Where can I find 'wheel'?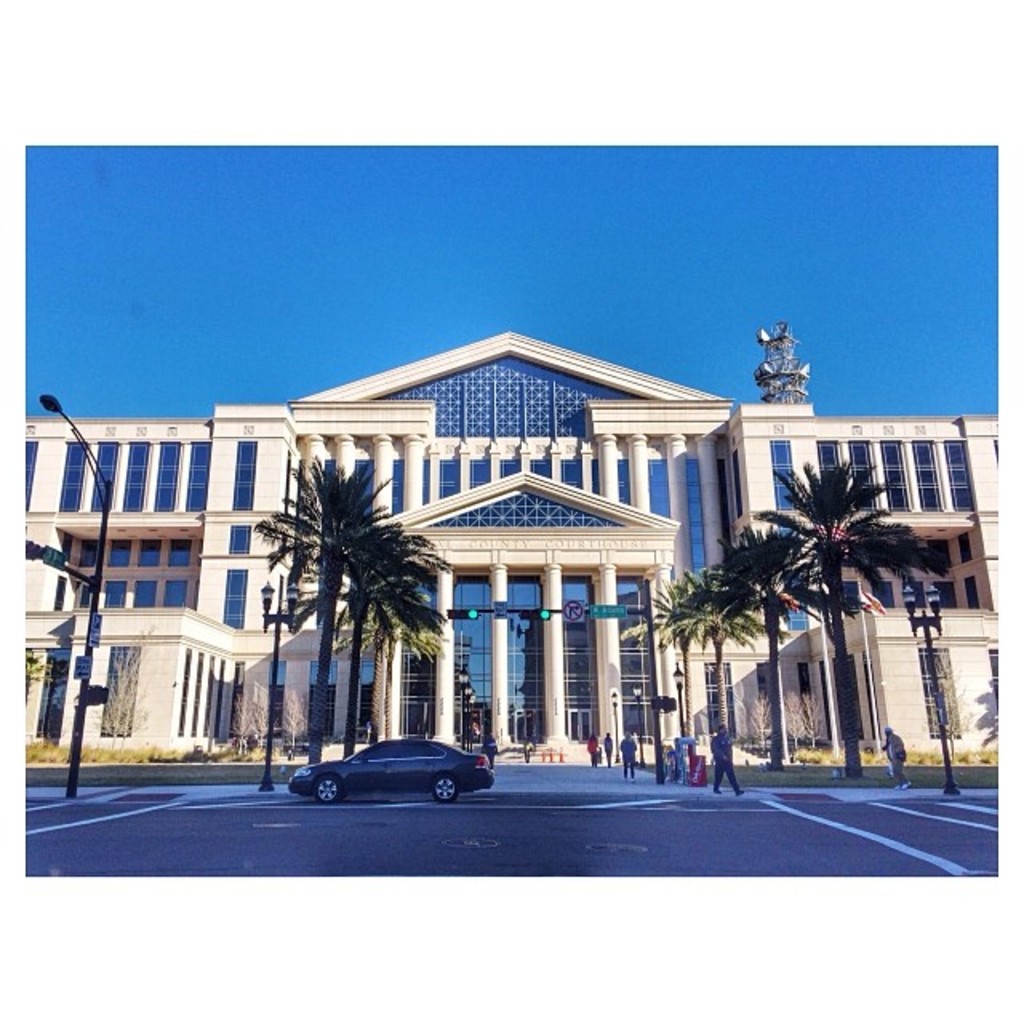
You can find it at x1=312 y1=774 x2=342 y2=800.
